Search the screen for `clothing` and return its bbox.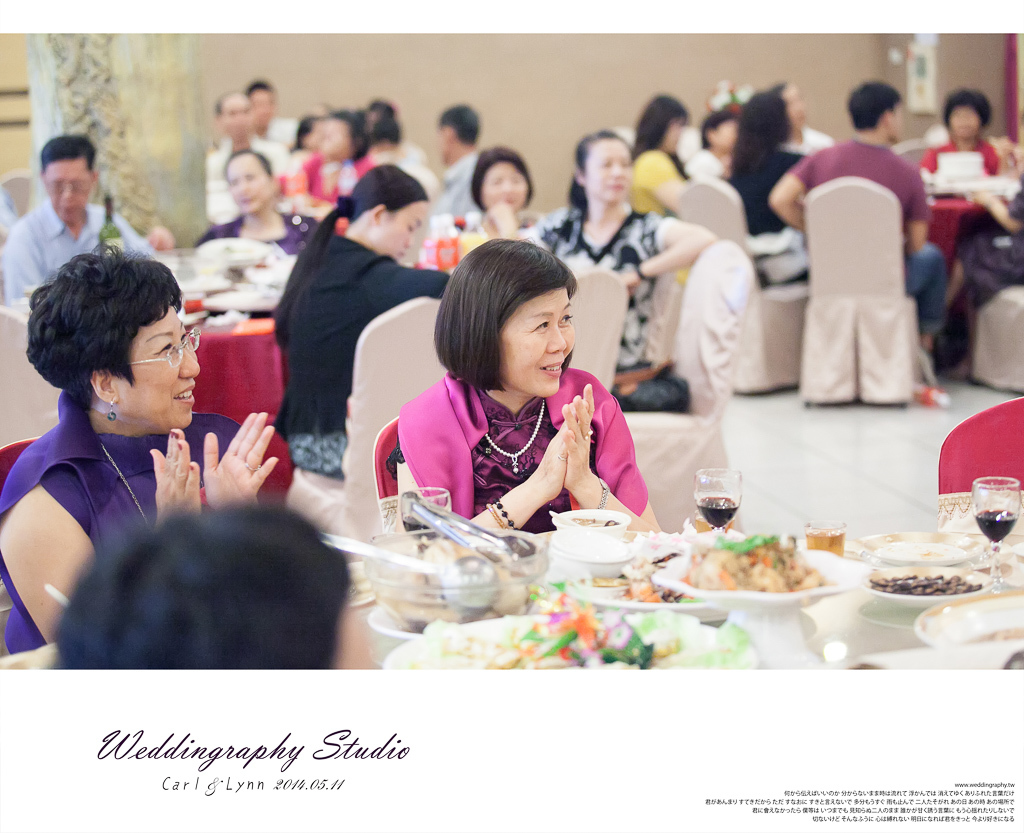
Found: x1=274 y1=232 x2=449 y2=483.
